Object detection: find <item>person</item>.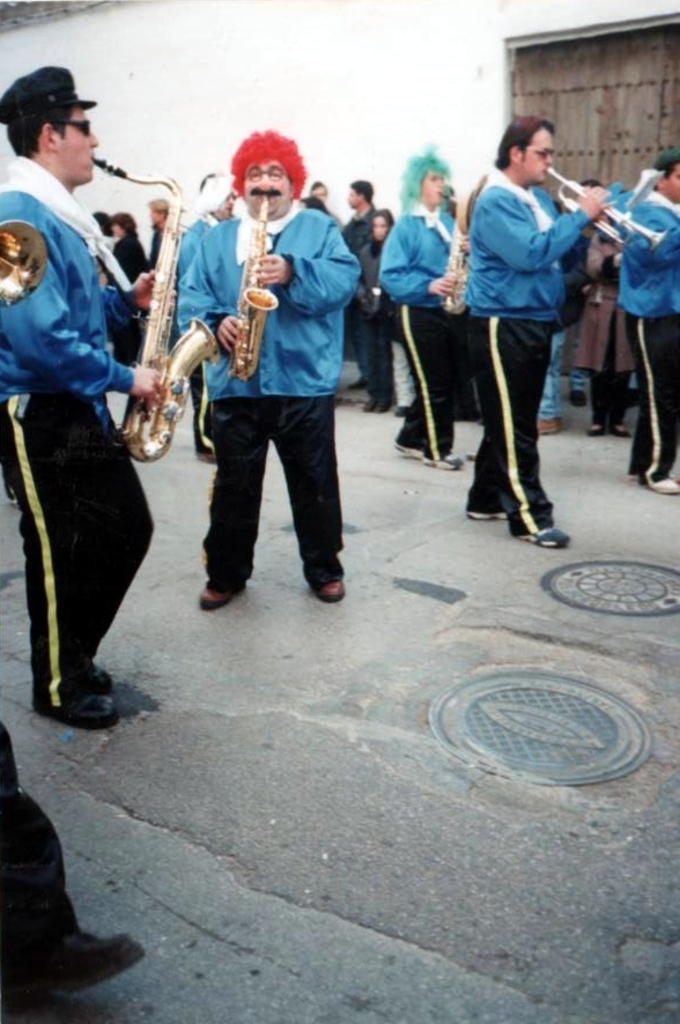
[105, 210, 142, 361].
